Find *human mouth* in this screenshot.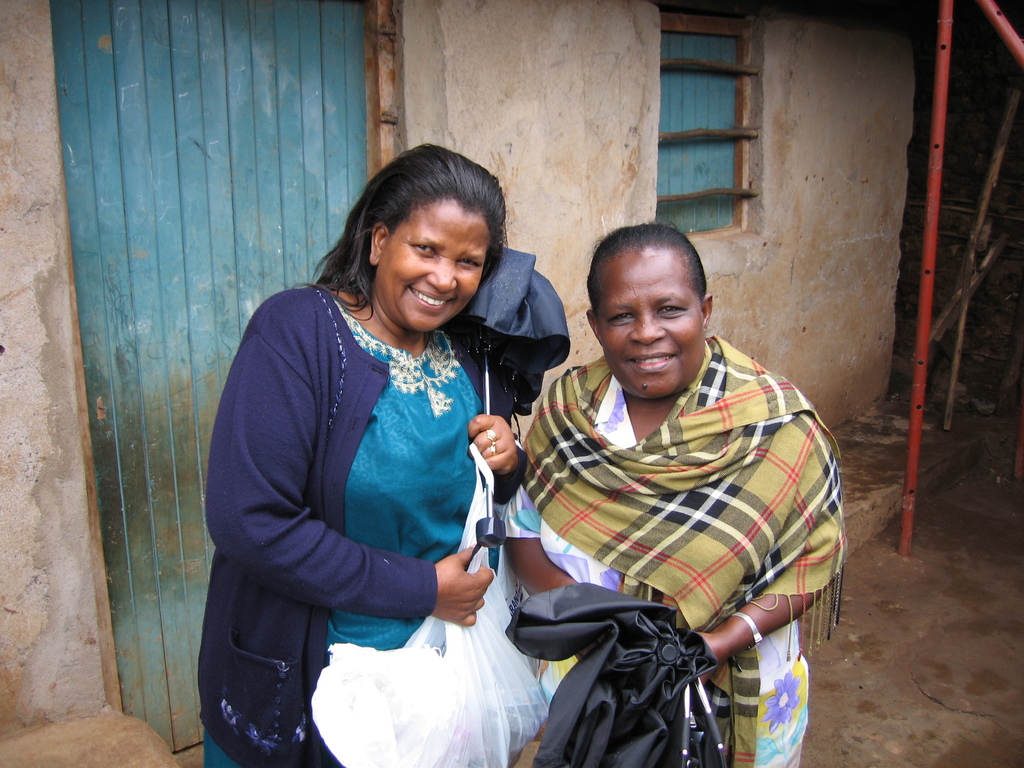
The bounding box for *human mouth* is 408/286/463/317.
